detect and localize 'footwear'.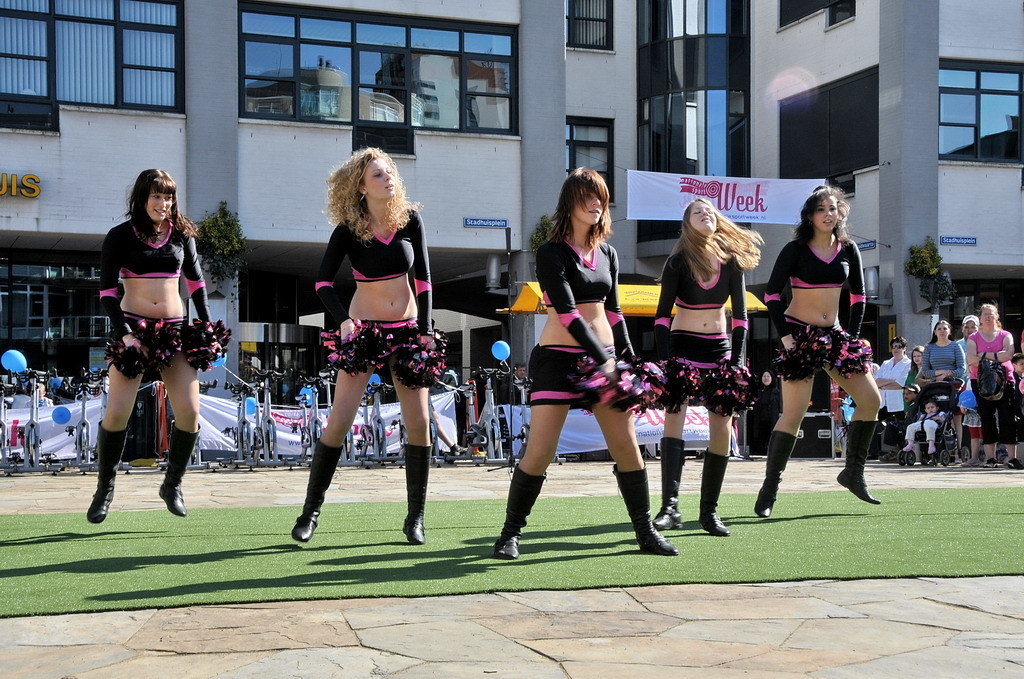
Localized at 648/435/686/532.
